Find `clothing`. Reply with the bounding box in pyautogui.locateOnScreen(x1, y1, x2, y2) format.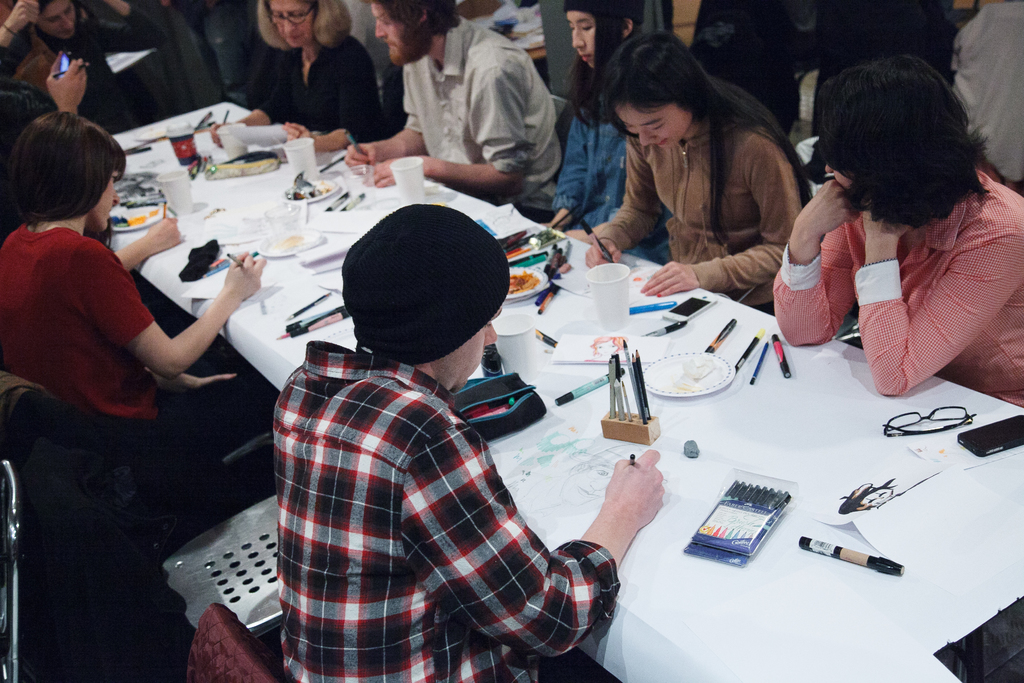
pyautogui.locateOnScreen(772, 168, 1023, 407).
